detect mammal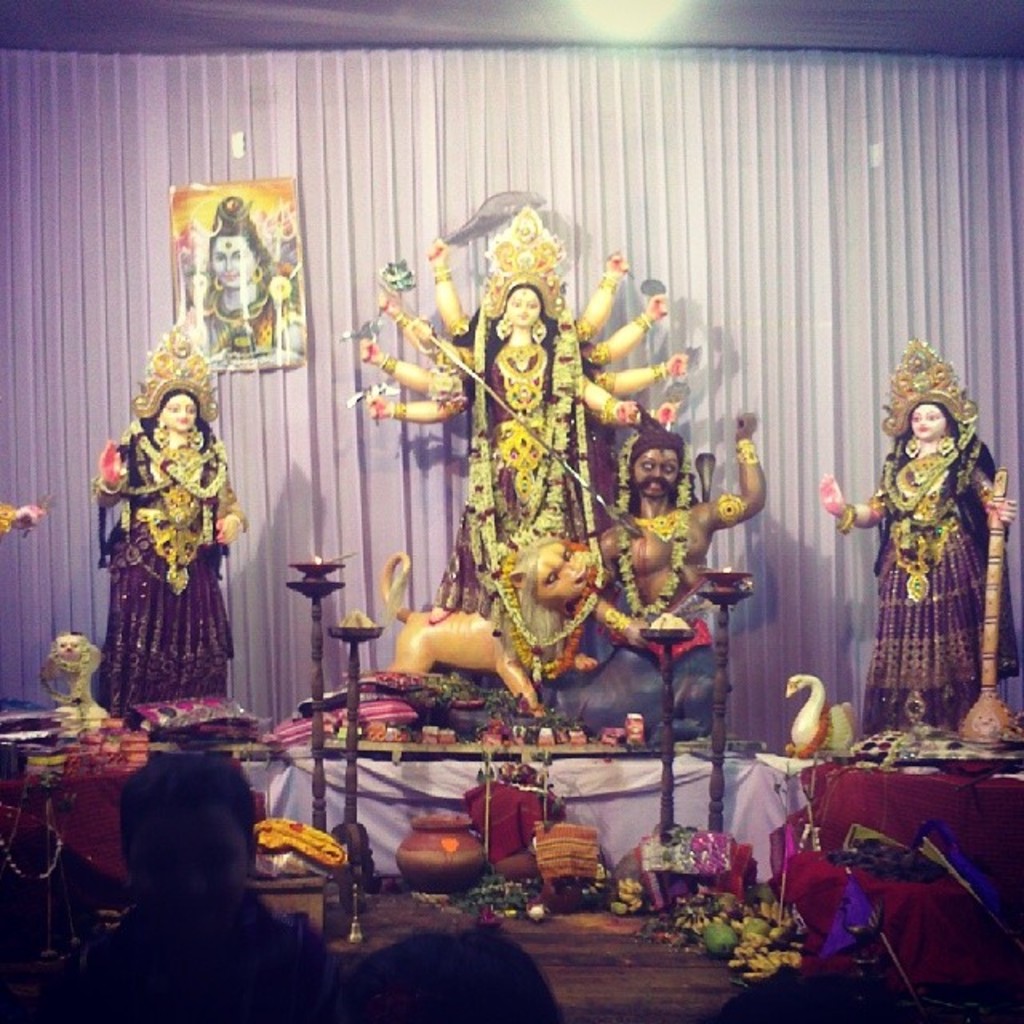
(94,760,323,1022)
